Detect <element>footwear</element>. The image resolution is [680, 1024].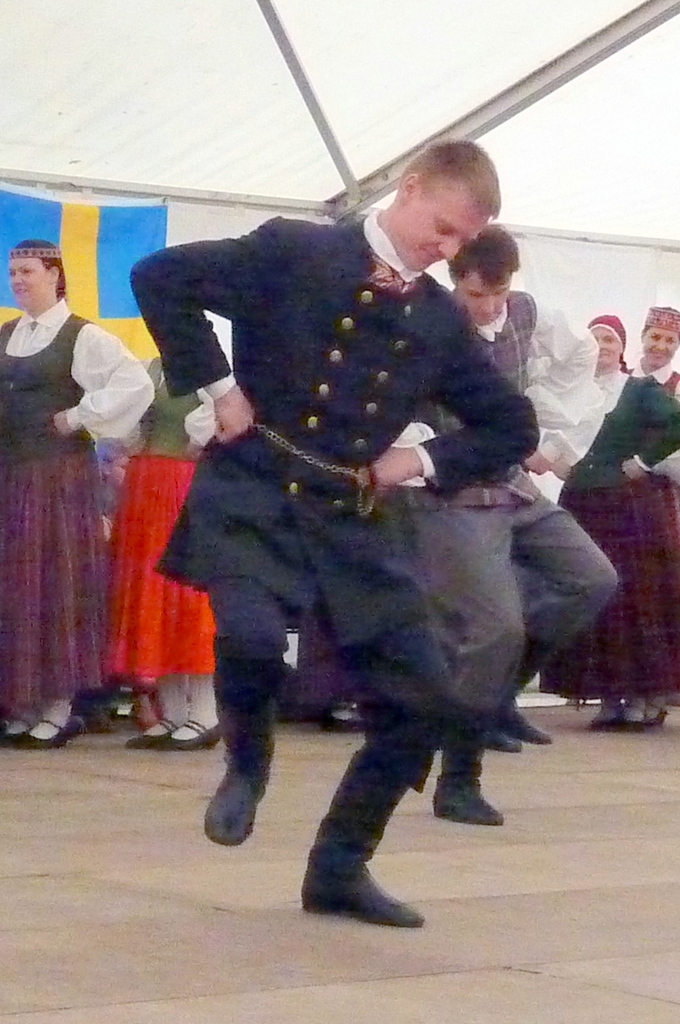
{"left": 435, "top": 719, "right": 500, "bottom": 823}.
